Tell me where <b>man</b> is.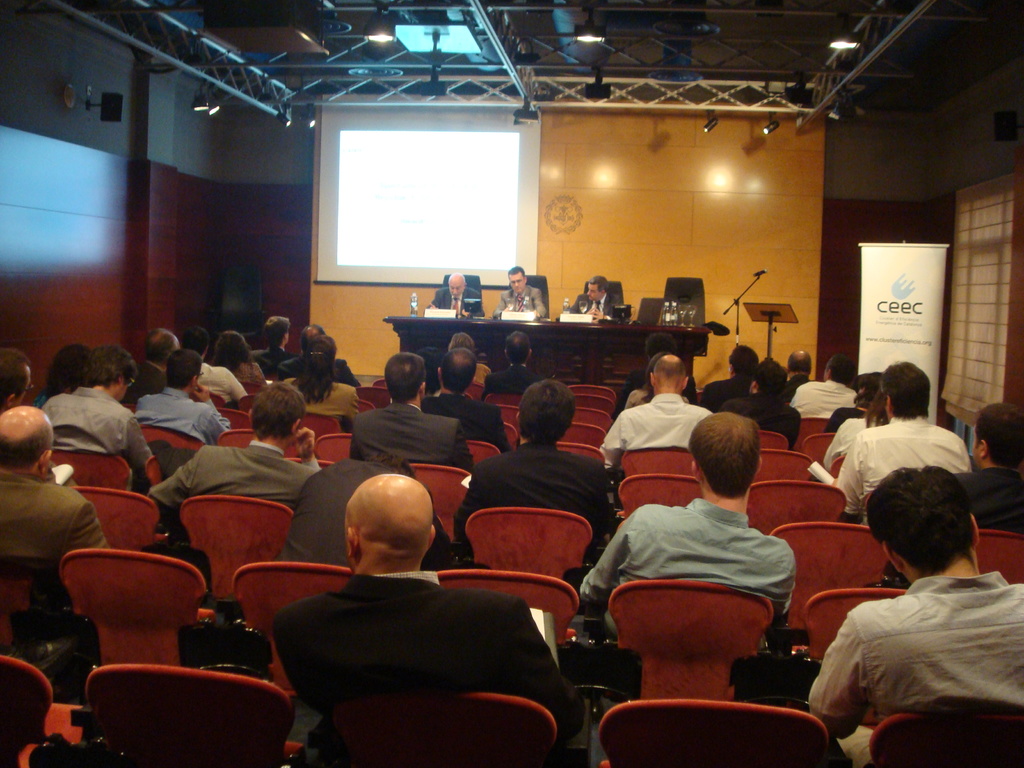
<b>man</b> is at (127,324,179,404).
